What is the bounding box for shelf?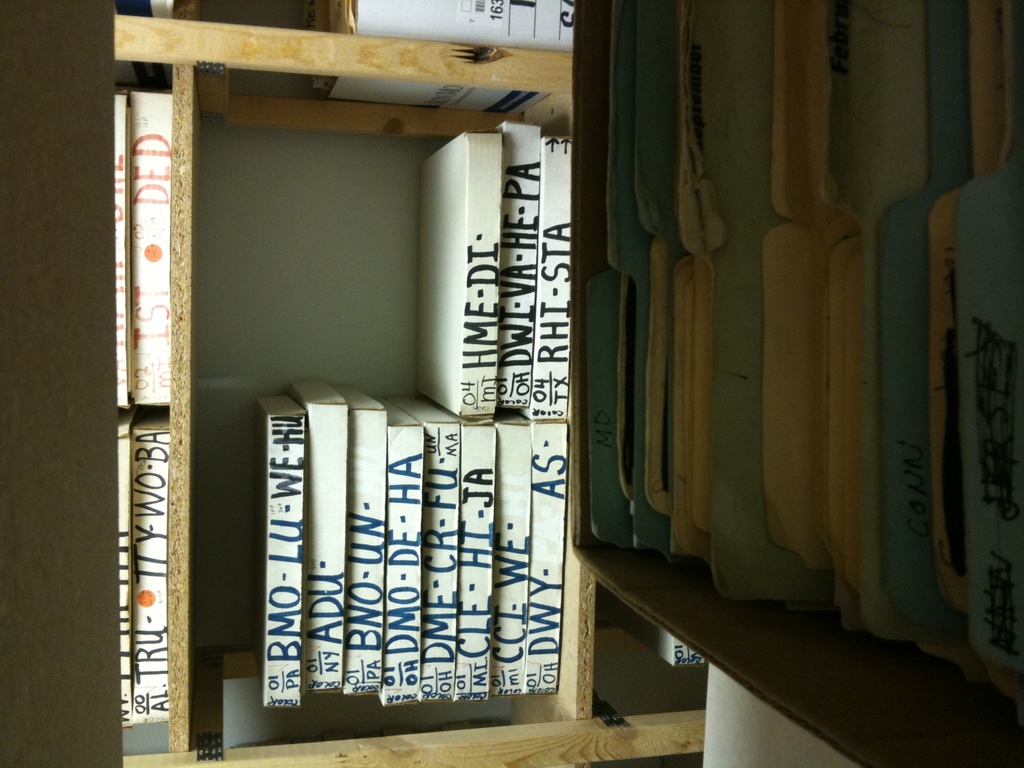
<region>553, 4, 1023, 760</region>.
